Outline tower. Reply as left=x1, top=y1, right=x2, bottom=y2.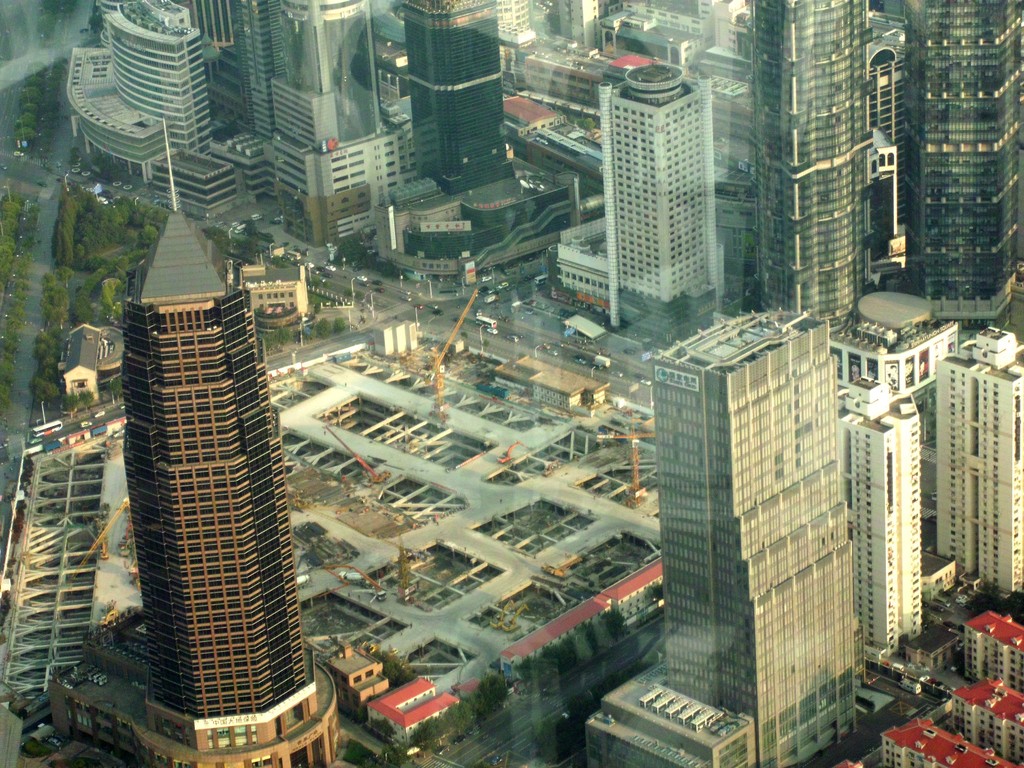
left=607, top=51, right=706, bottom=327.
